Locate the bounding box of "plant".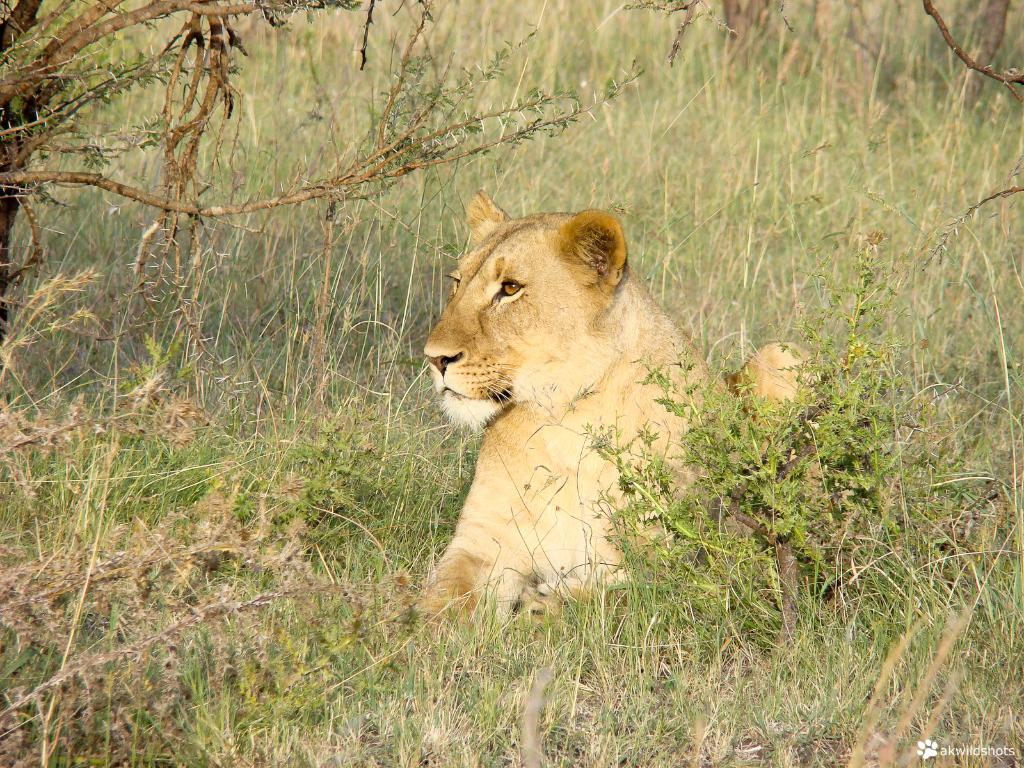
Bounding box: <region>641, 210, 951, 652</region>.
